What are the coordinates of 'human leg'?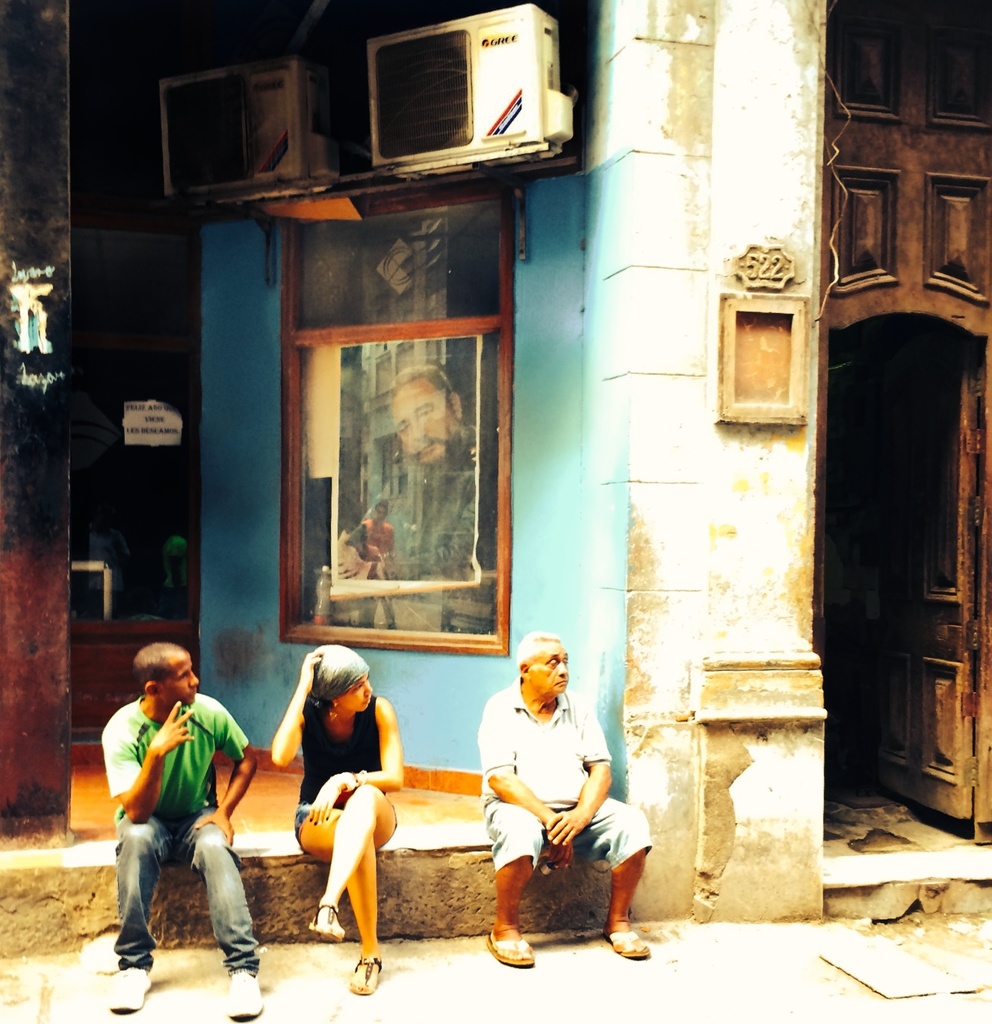
detection(185, 792, 267, 1023).
